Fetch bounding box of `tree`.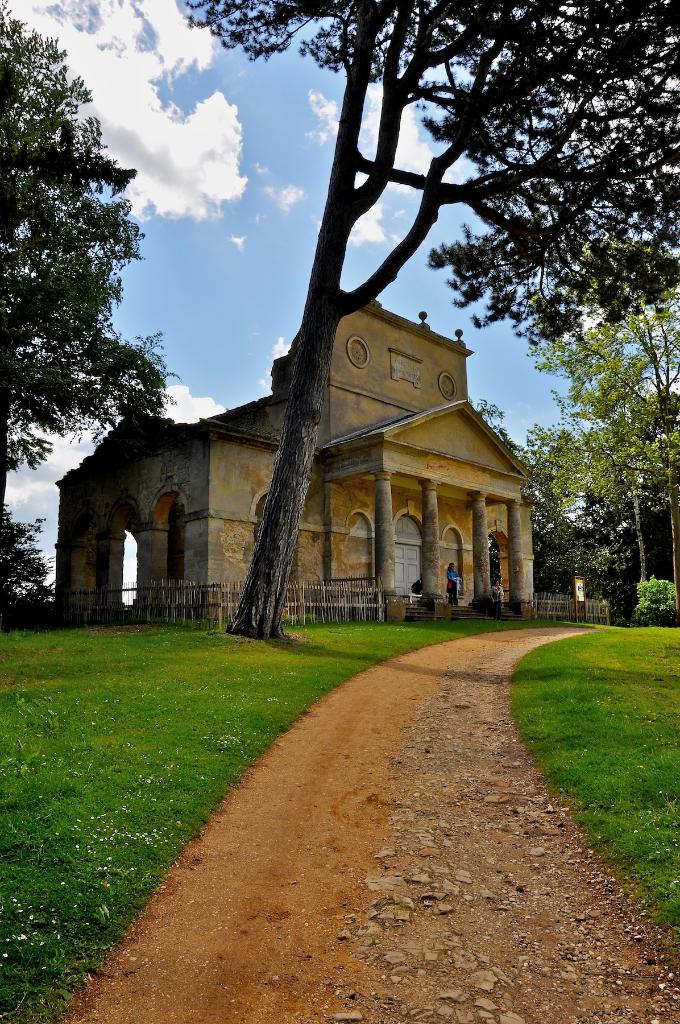
Bbox: bbox(181, 0, 679, 641).
